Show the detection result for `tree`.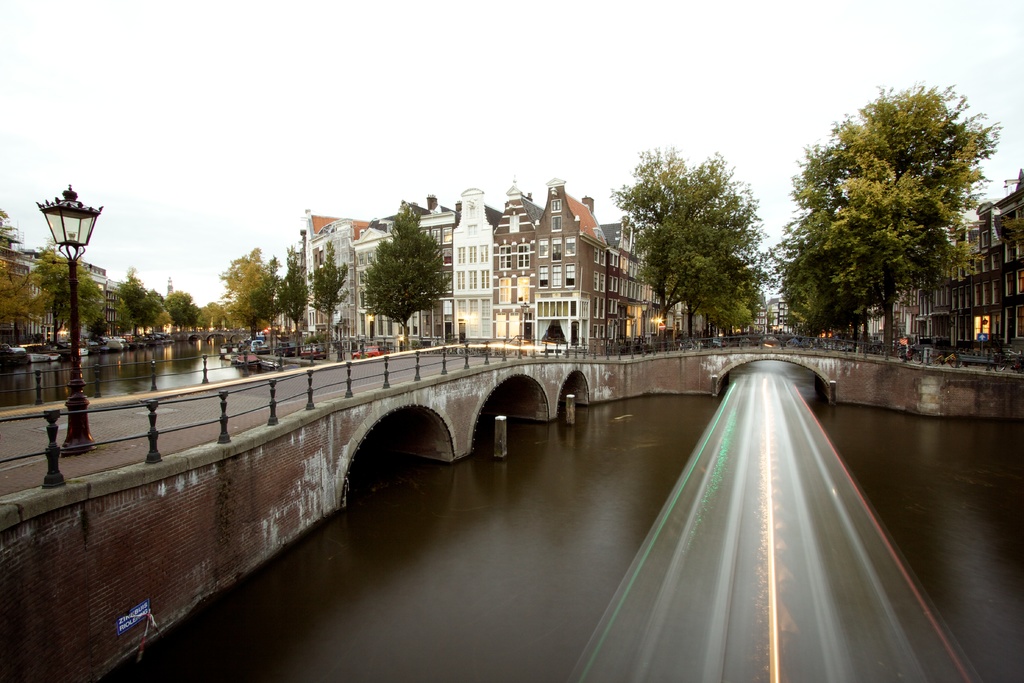
(x1=88, y1=278, x2=109, y2=348).
